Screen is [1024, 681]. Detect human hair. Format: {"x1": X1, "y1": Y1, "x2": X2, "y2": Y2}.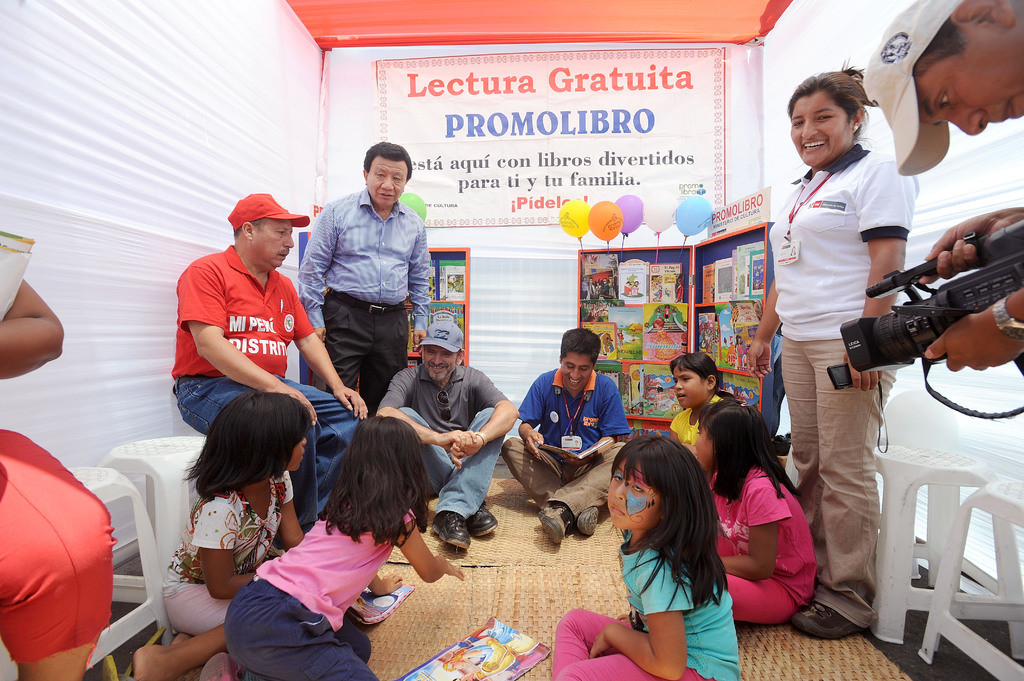
{"x1": 698, "y1": 399, "x2": 802, "y2": 493}.
